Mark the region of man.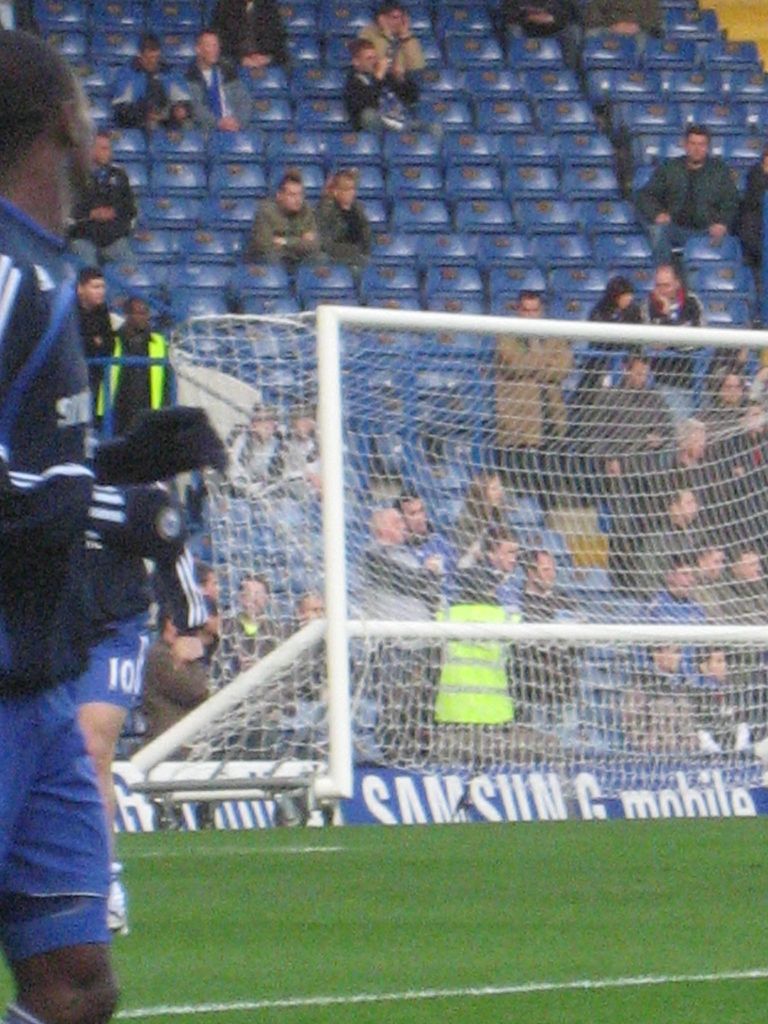
Region: bbox=[231, 174, 325, 298].
